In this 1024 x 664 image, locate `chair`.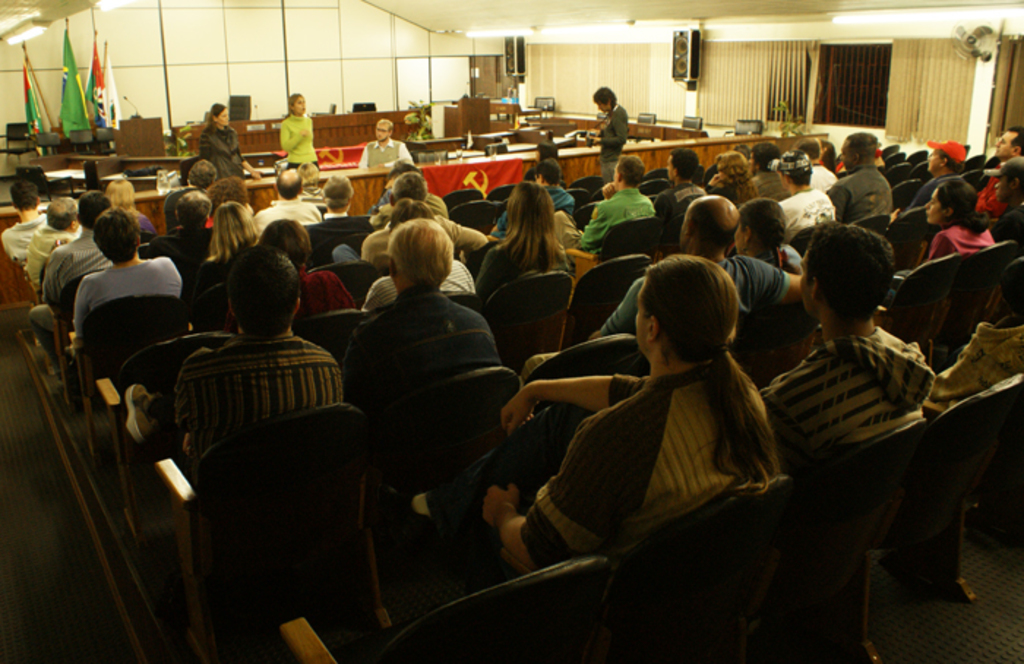
Bounding box: detection(879, 146, 897, 165).
